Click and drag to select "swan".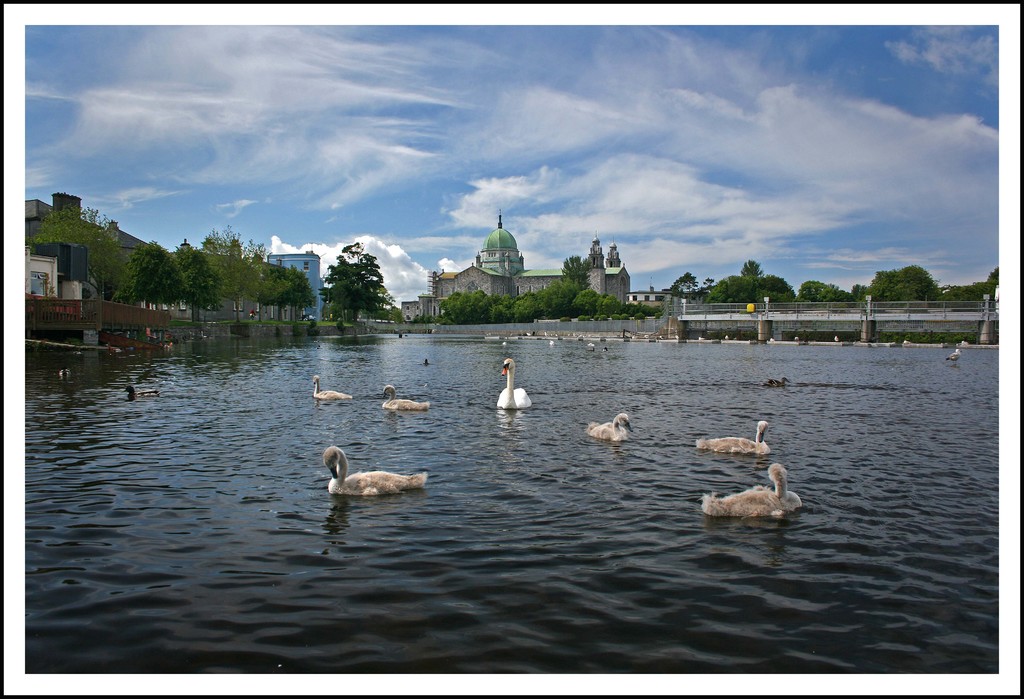
Selection: pyautogui.locateOnScreen(314, 373, 356, 400).
